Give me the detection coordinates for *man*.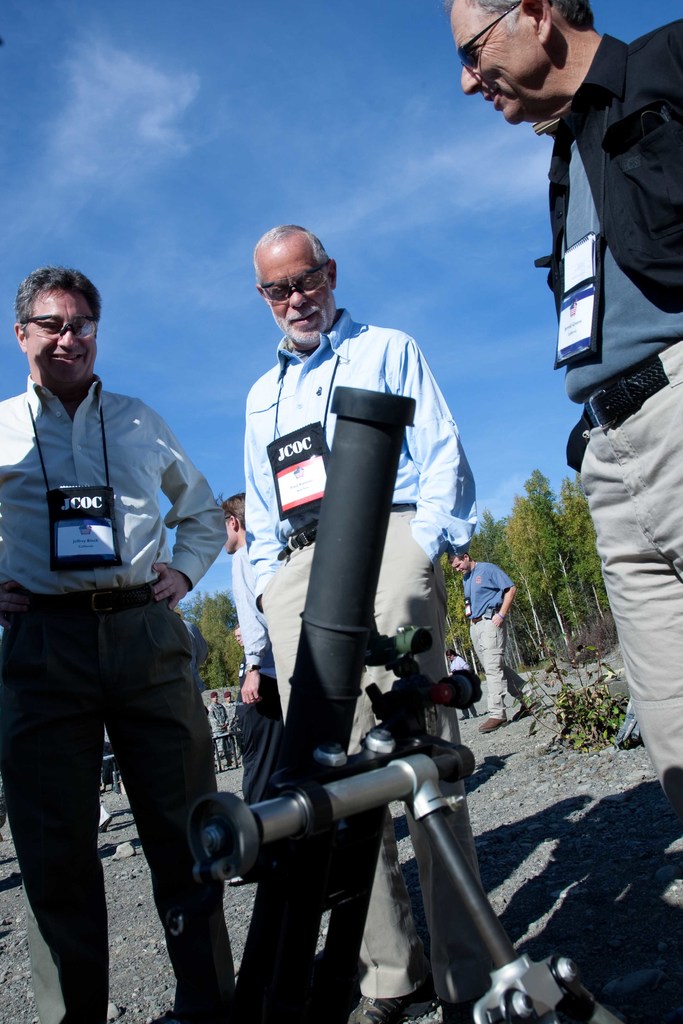
left=243, top=225, right=478, bottom=1023.
